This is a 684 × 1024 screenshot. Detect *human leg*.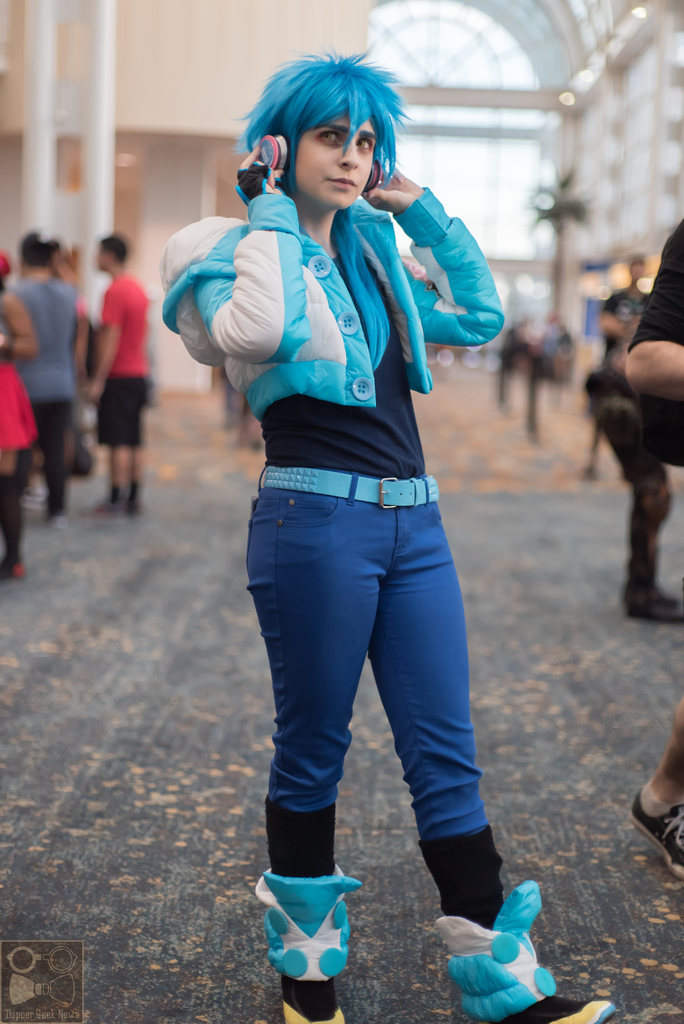
{"x1": 92, "y1": 369, "x2": 125, "y2": 517}.
